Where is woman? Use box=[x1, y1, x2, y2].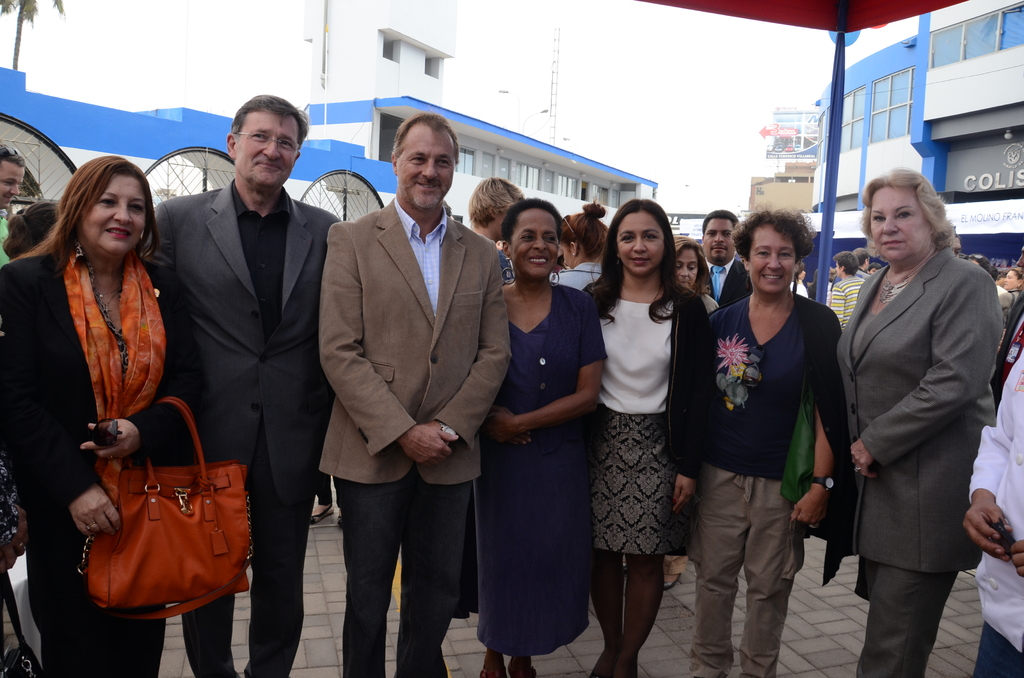
box=[464, 194, 609, 677].
